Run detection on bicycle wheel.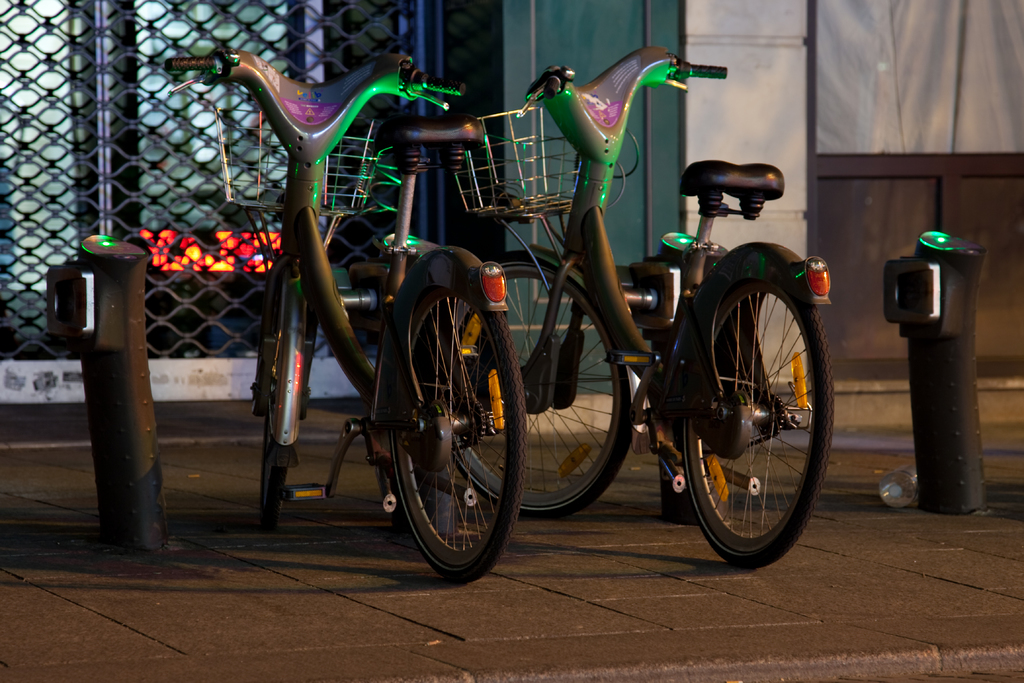
Result: left=433, top=249, right=635, bottom=518.
